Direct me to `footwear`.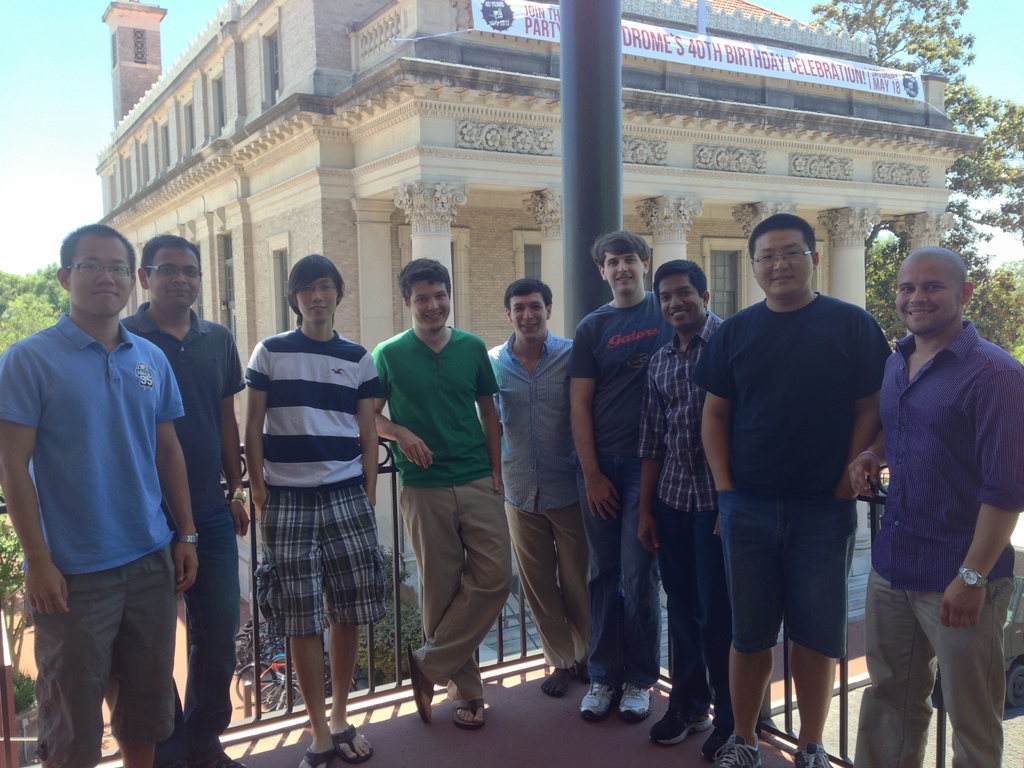
Direction: box=[715, 728, 765, 767].
